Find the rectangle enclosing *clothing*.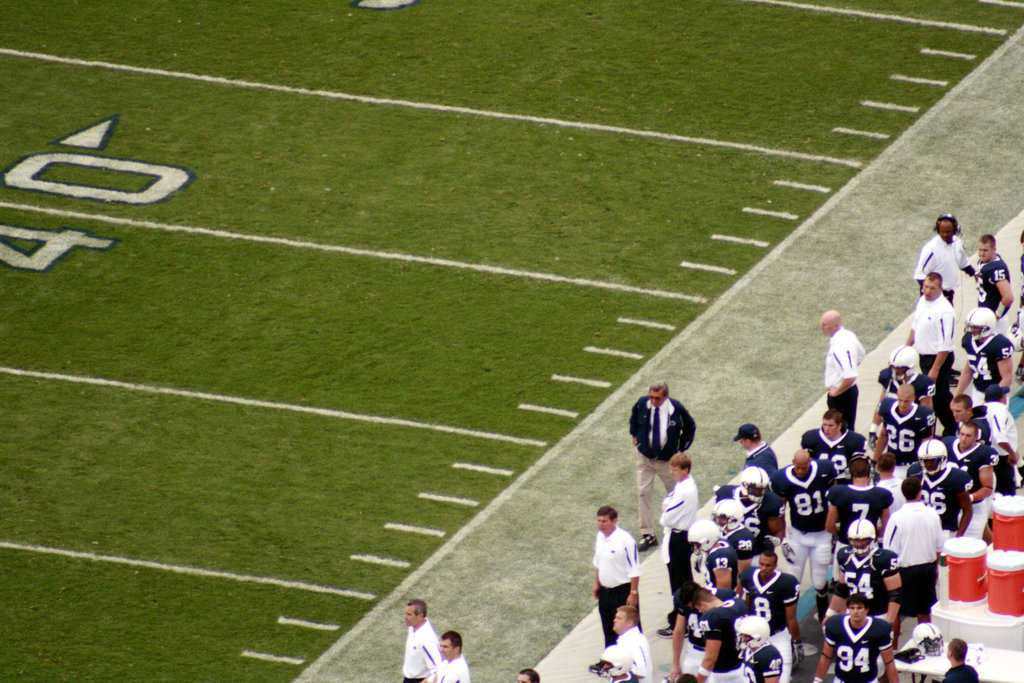
435,654,469,682.
